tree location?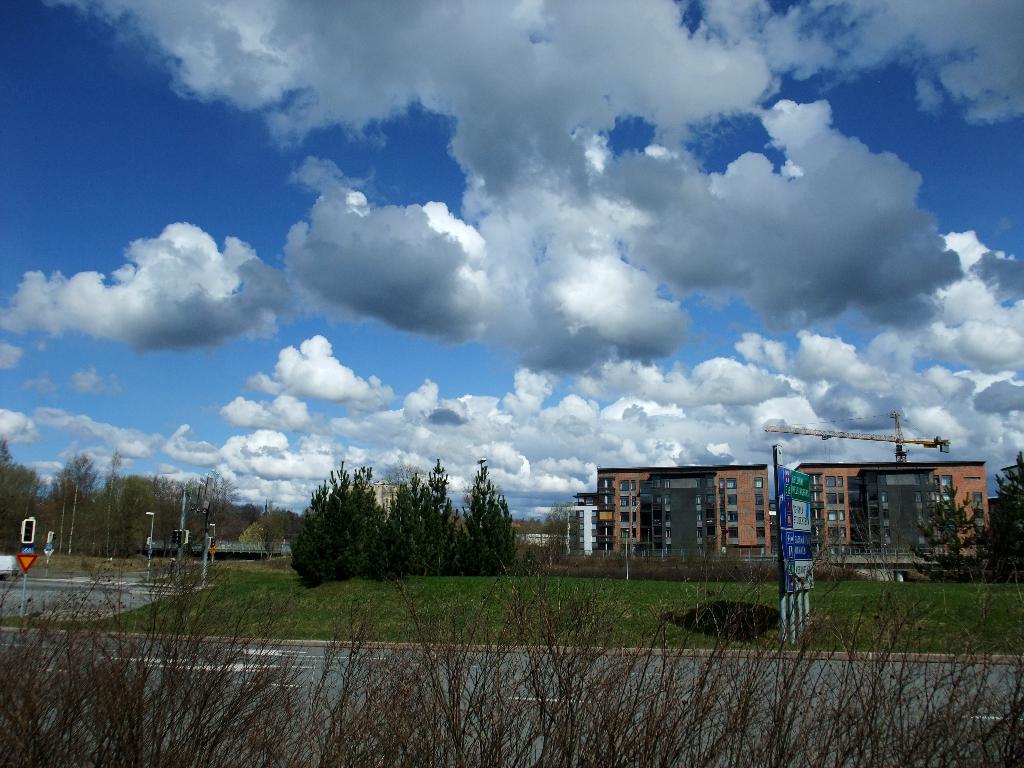
[33, 466, 76, 554]
